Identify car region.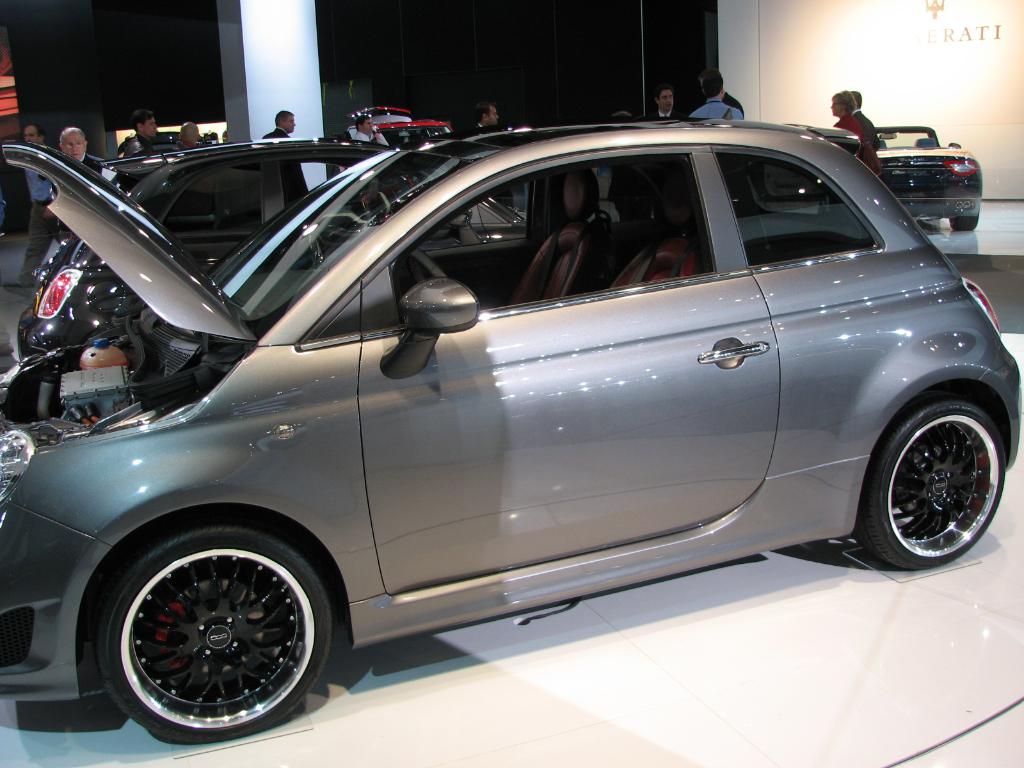
Region: locate(872, 120, 985, 233).
